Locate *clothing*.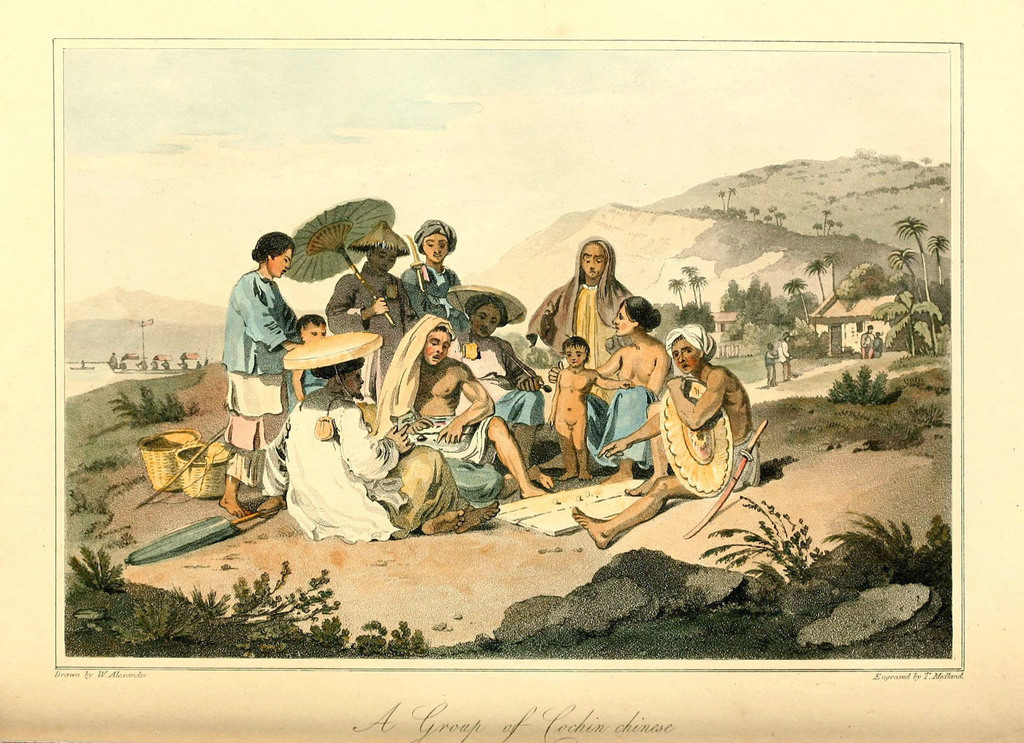
Bounding box: [730, 435, 767, 491].
